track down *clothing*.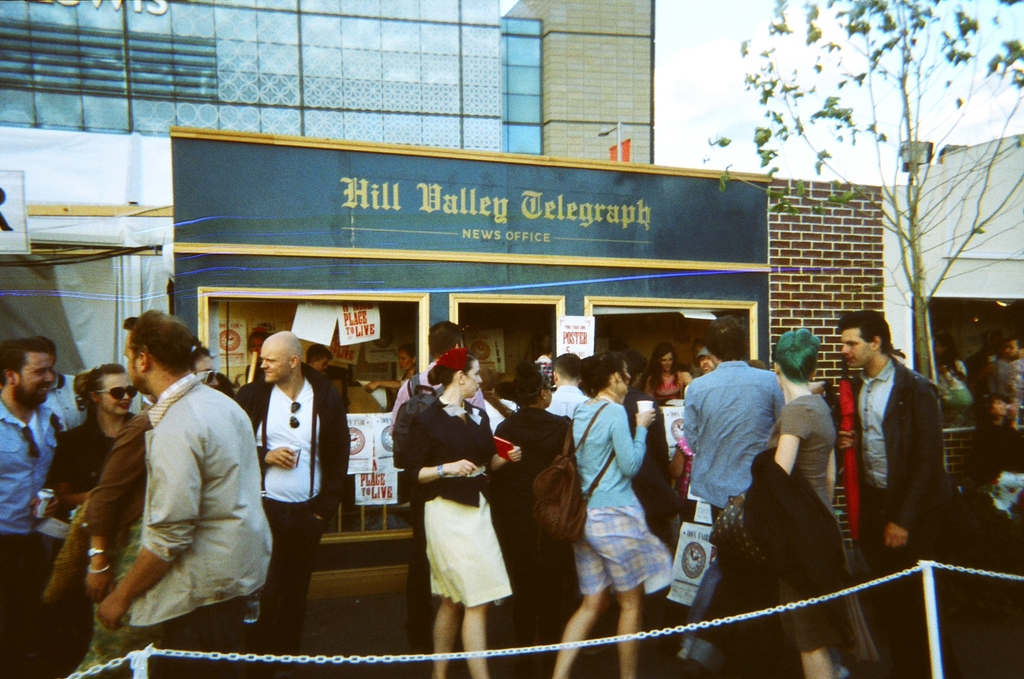
Tracked to pyautogui.locateOnScreen(495, 400, 589, 566).
